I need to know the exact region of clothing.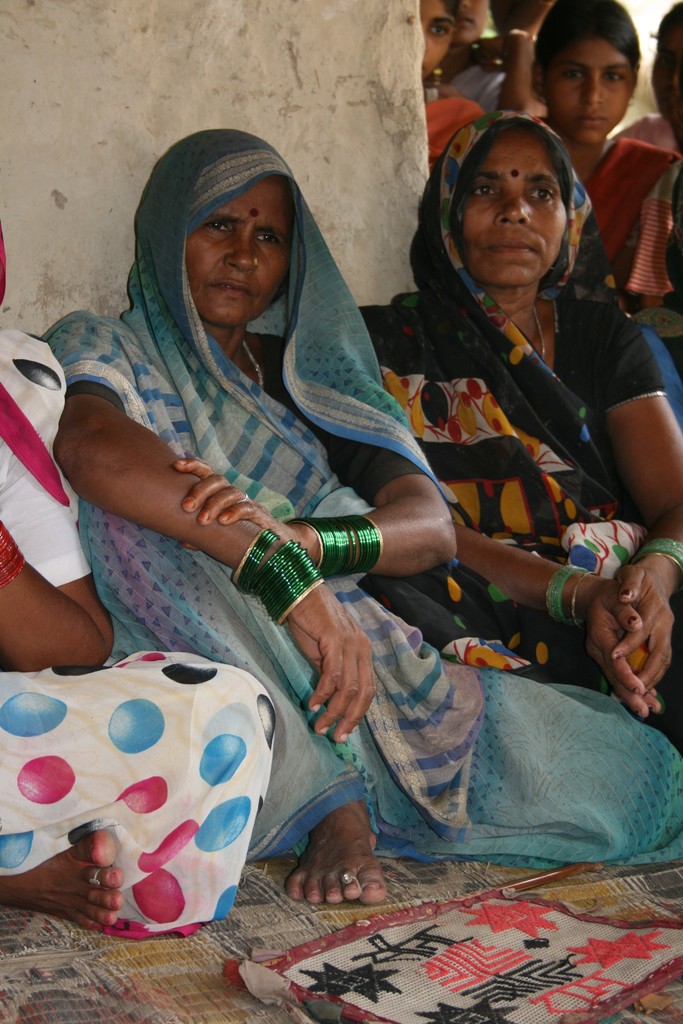
Region: x1=425, y1=40, x2=504, y2=122.
